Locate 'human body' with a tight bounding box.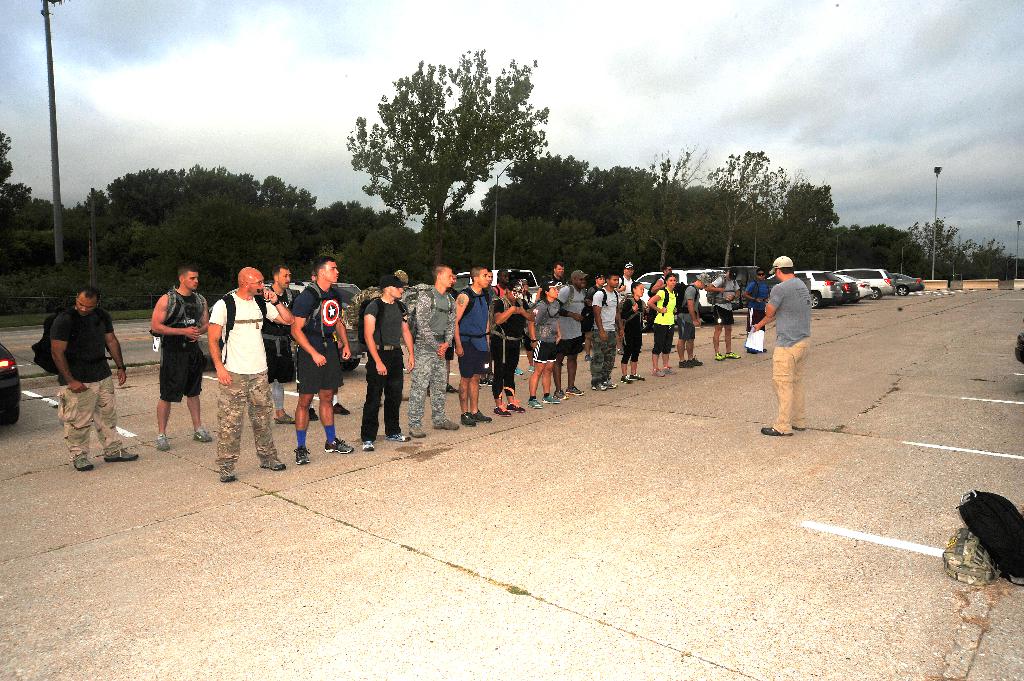
(x1=410, y1=266, x2=463, y2=433).
